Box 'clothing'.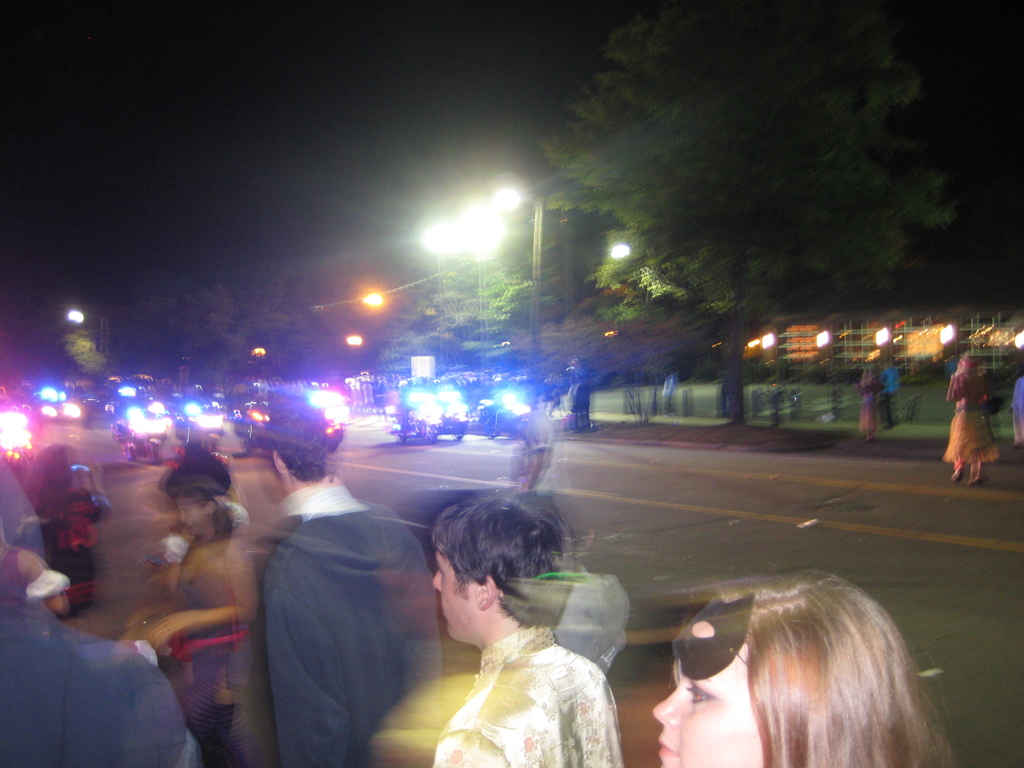
BBox(877, 368, 894, 426).
